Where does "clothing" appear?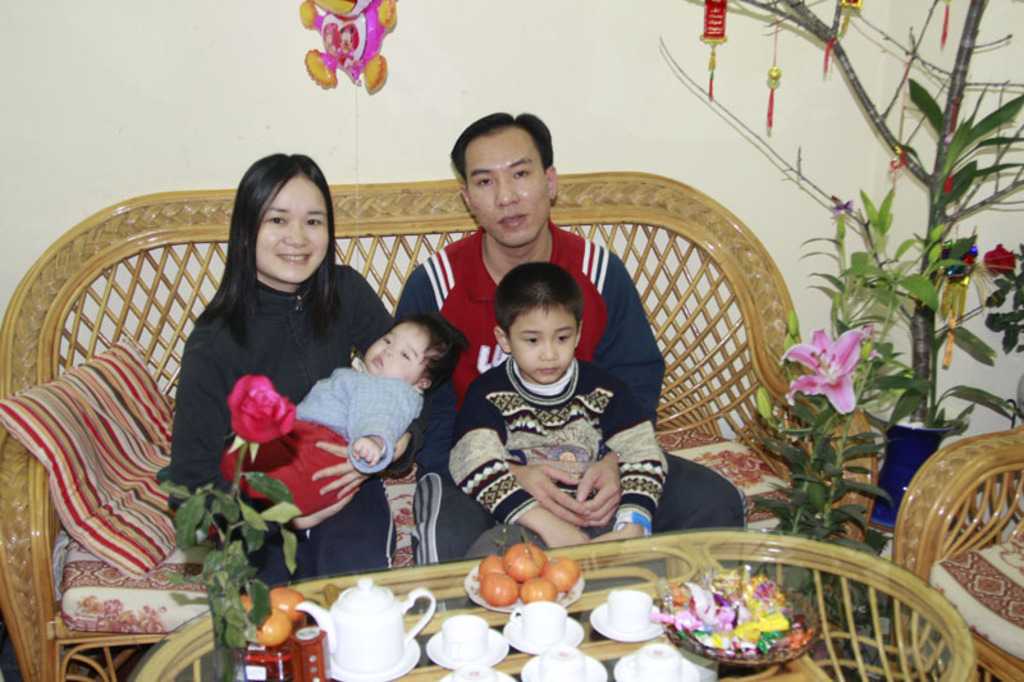
Appears at 394,215,668,477.
